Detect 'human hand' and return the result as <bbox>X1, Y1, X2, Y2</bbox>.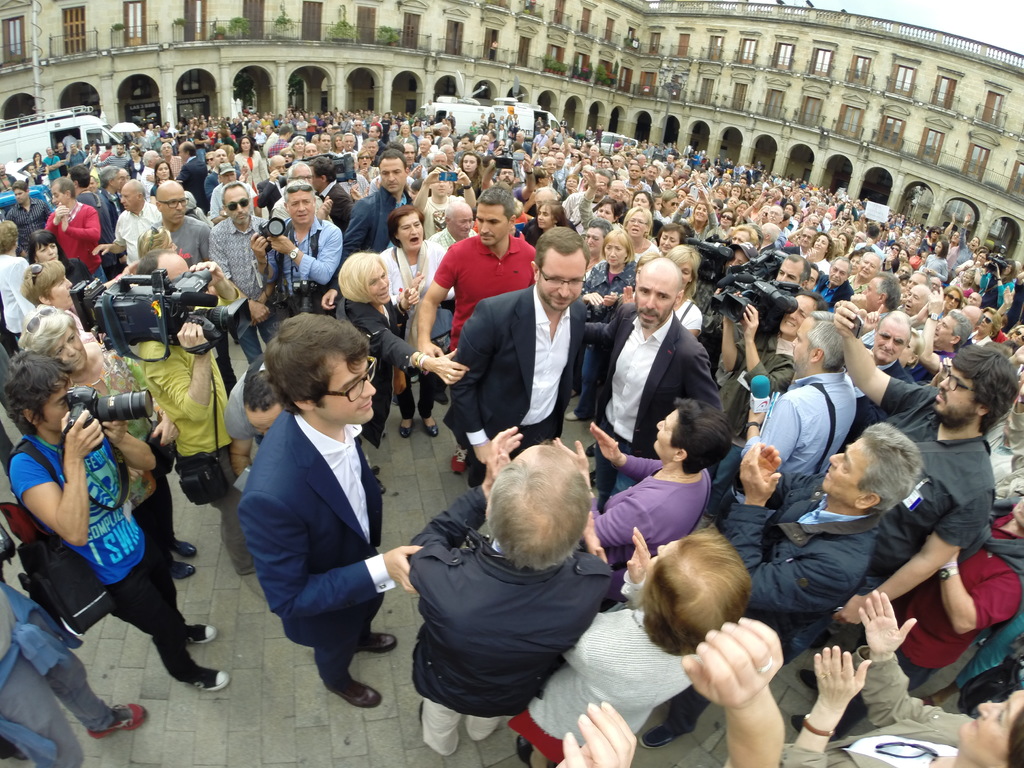
<bbox>759, 440, 782, 482</bbox>.
